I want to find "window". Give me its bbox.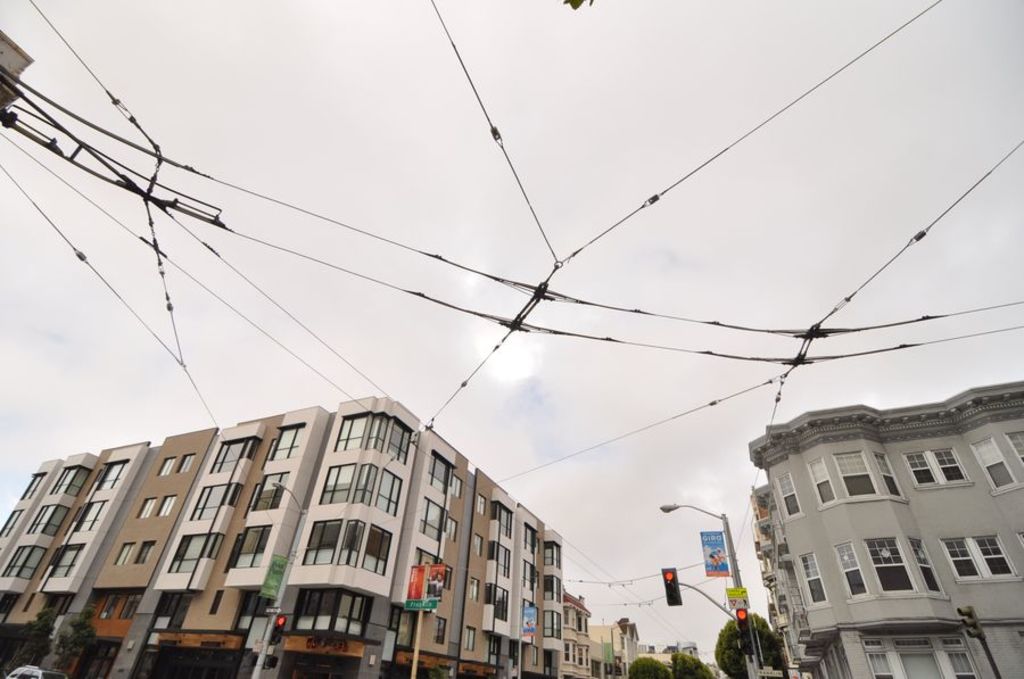
[181, 453, 192, 469].
